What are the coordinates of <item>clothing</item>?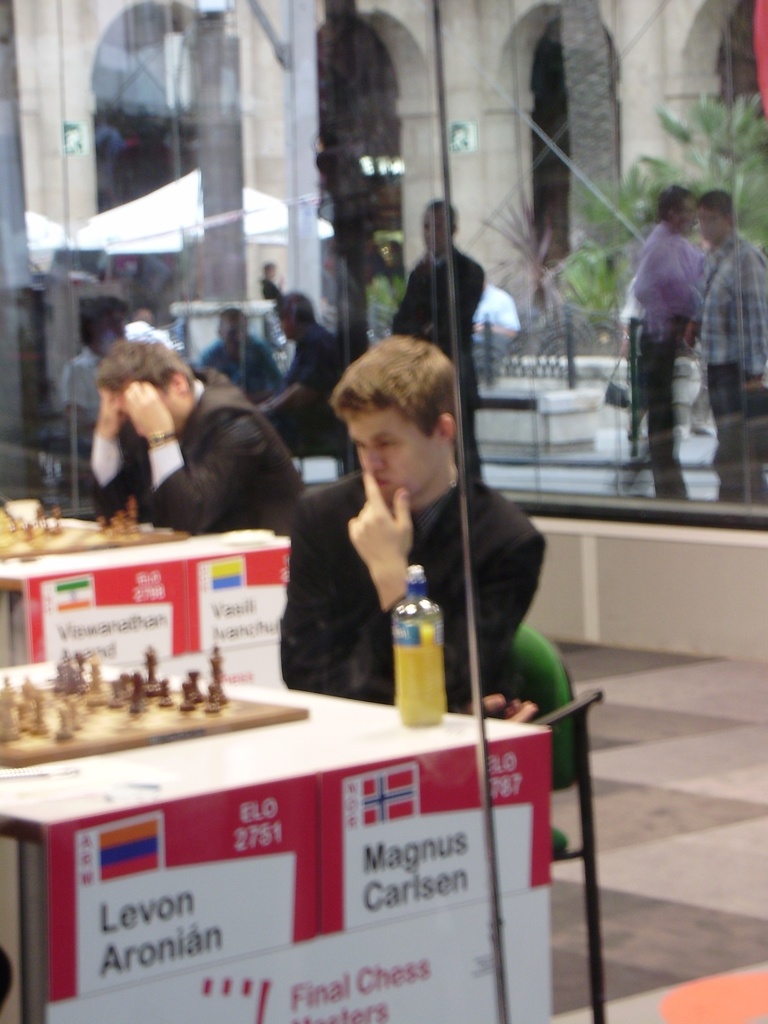
84, 355, 312, 541.
